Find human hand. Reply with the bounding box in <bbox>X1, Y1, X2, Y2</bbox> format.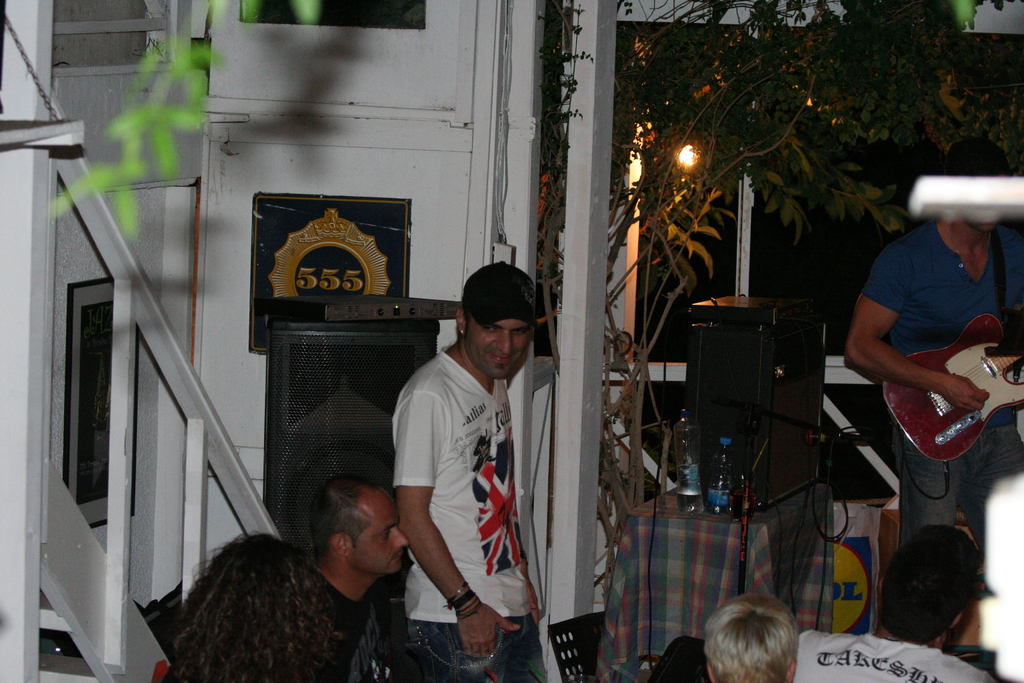
<bbox>525, 575, 541, 633</bbox>.
